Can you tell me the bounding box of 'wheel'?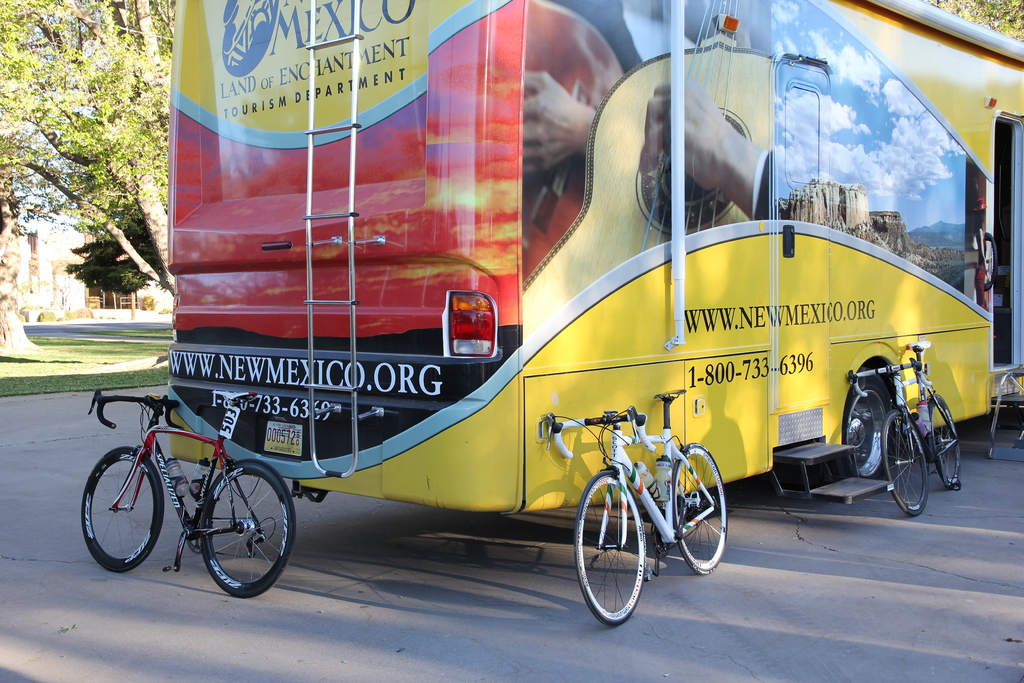
region(79, 446, 163, 570).
